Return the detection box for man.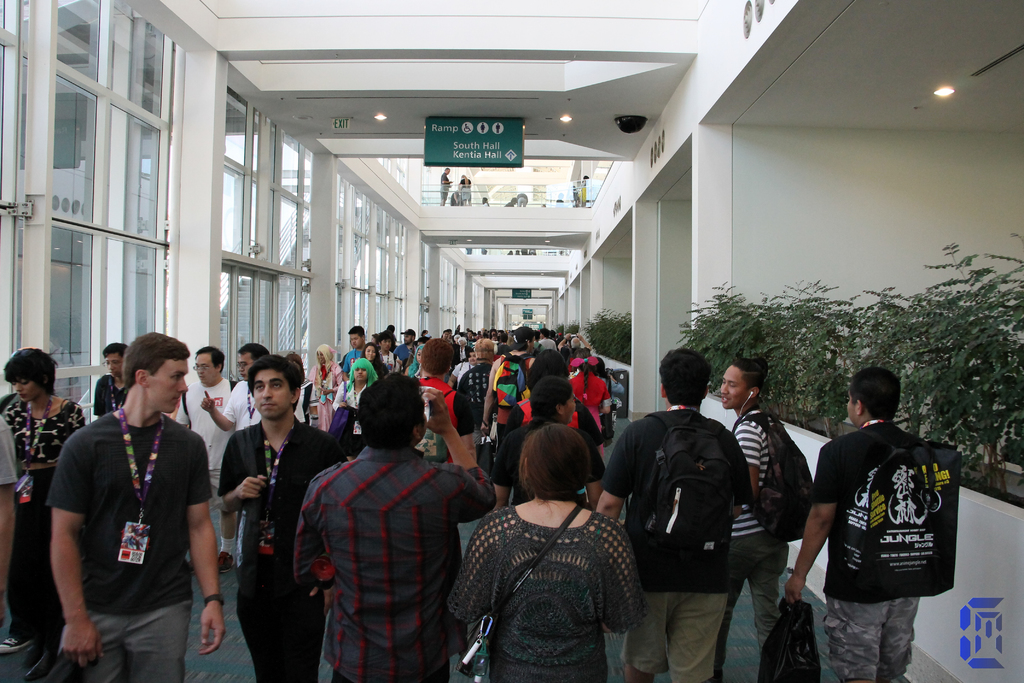
crop(588, 343, 754, 682).
